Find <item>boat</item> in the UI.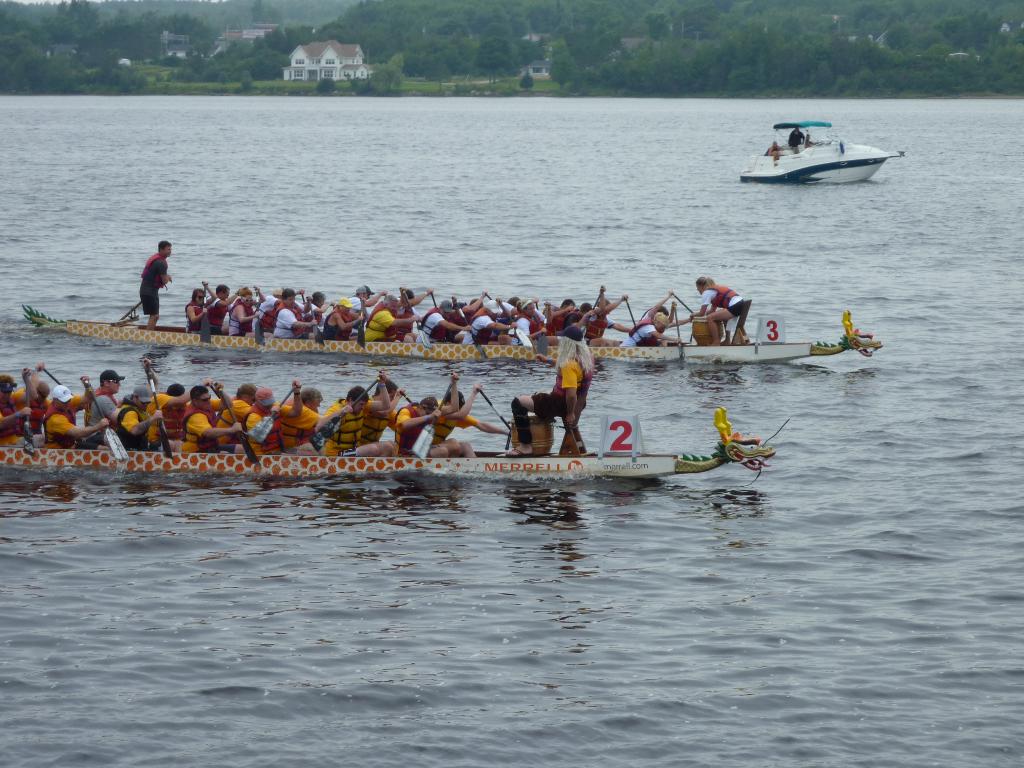
UI element at 742 111 900 180.
